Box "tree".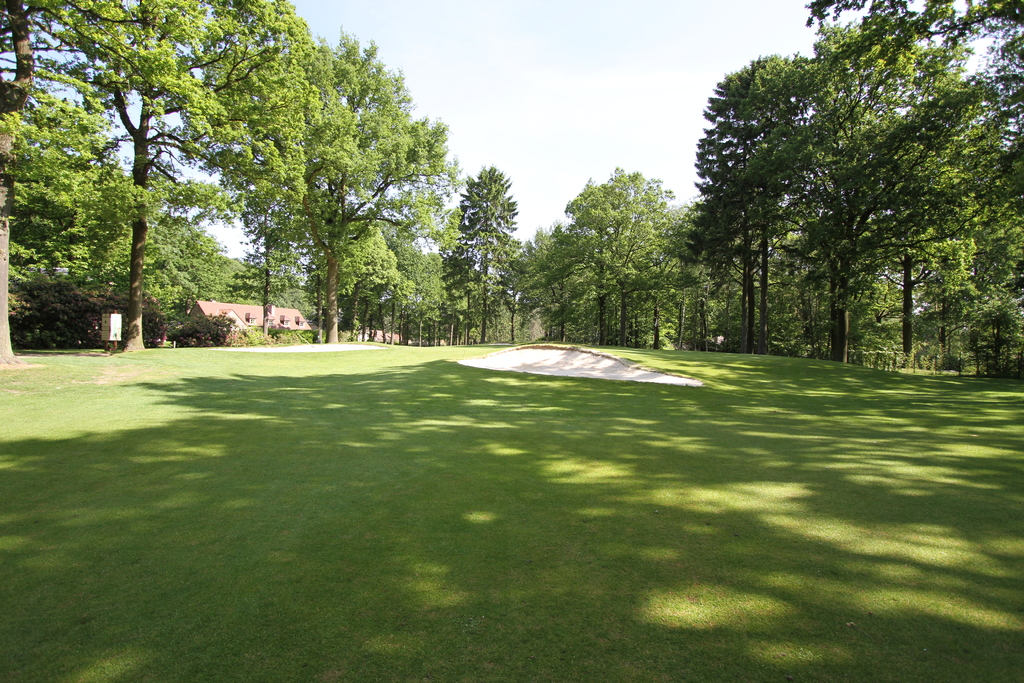
BBox(285, 29, 456, 352).
